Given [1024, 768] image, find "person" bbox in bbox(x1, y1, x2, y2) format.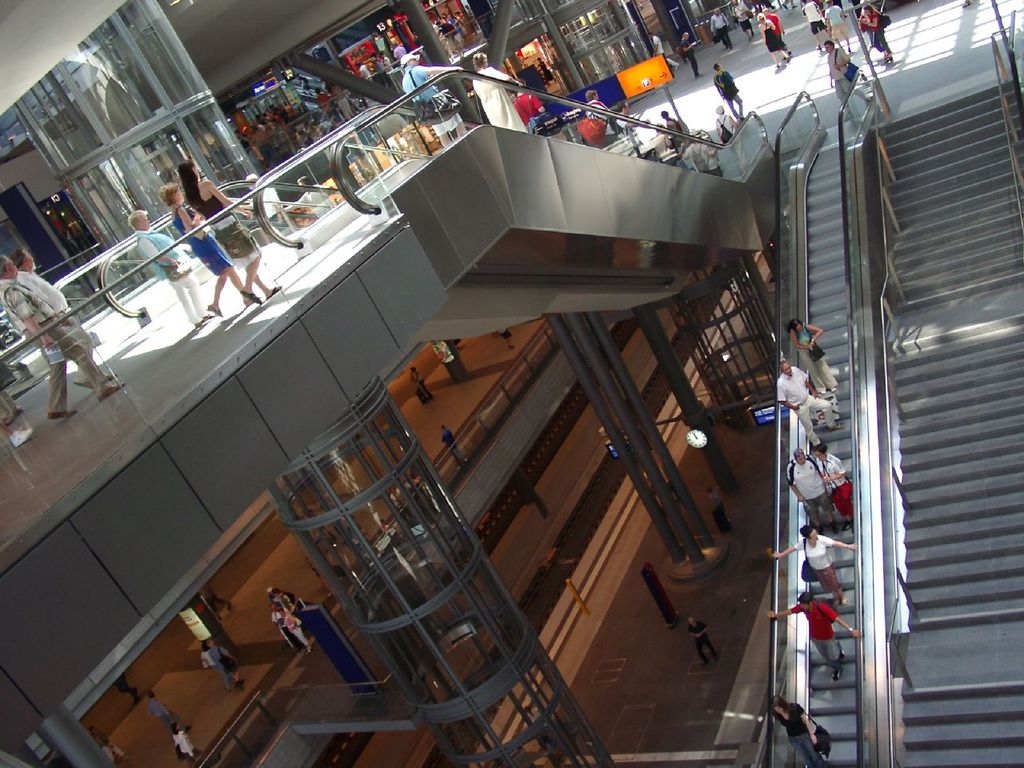
bbox(157, 178, 259, 324).
